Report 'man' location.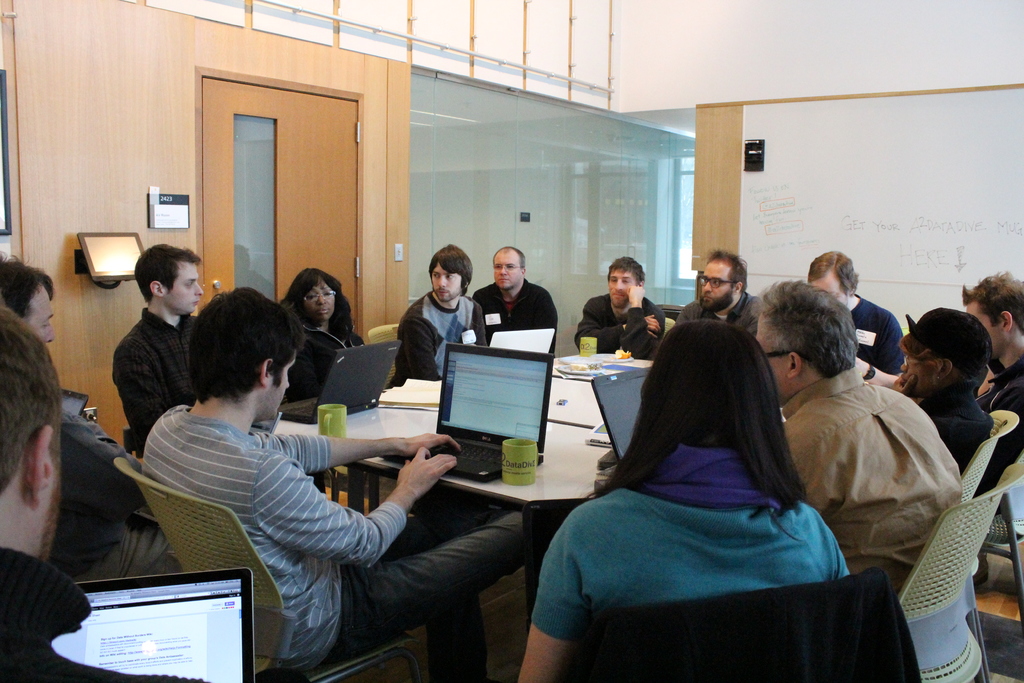
Report: <box>141,284,530,670</box>.
